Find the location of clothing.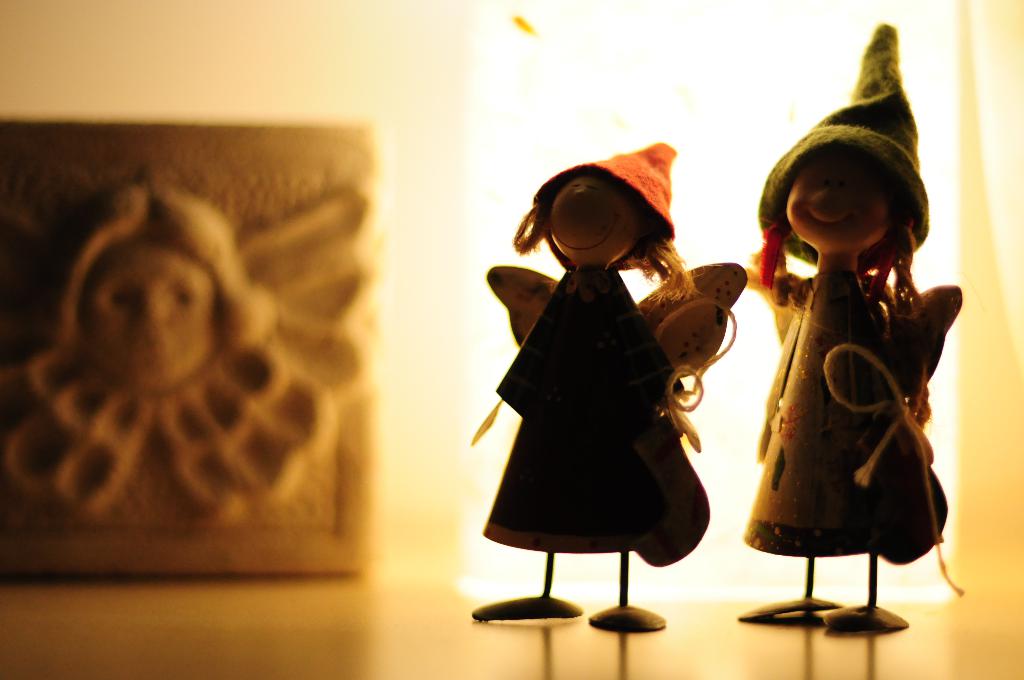
Location: 3:334:339:523.
